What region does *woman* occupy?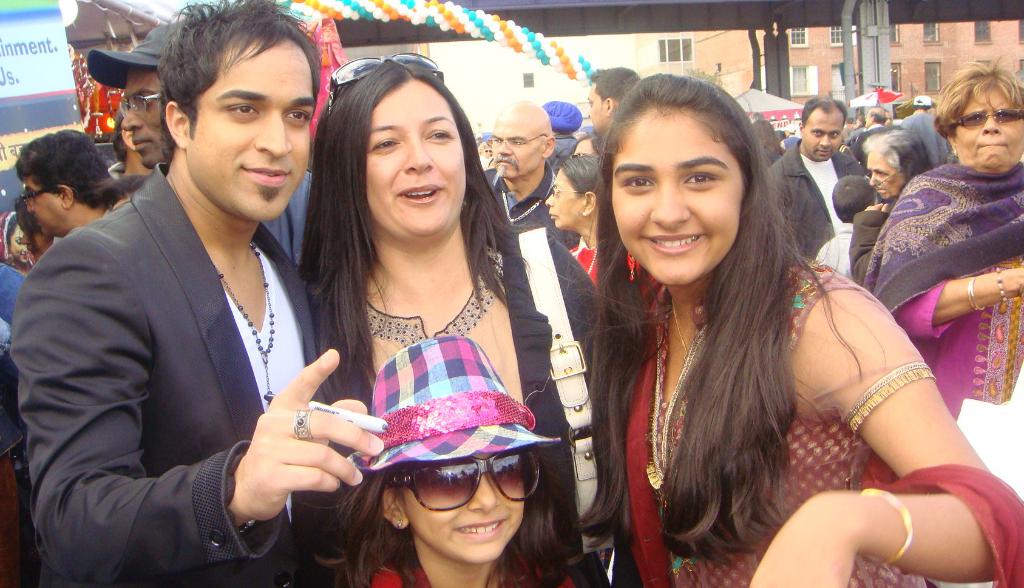
detection(541, 152, 643, 289).
